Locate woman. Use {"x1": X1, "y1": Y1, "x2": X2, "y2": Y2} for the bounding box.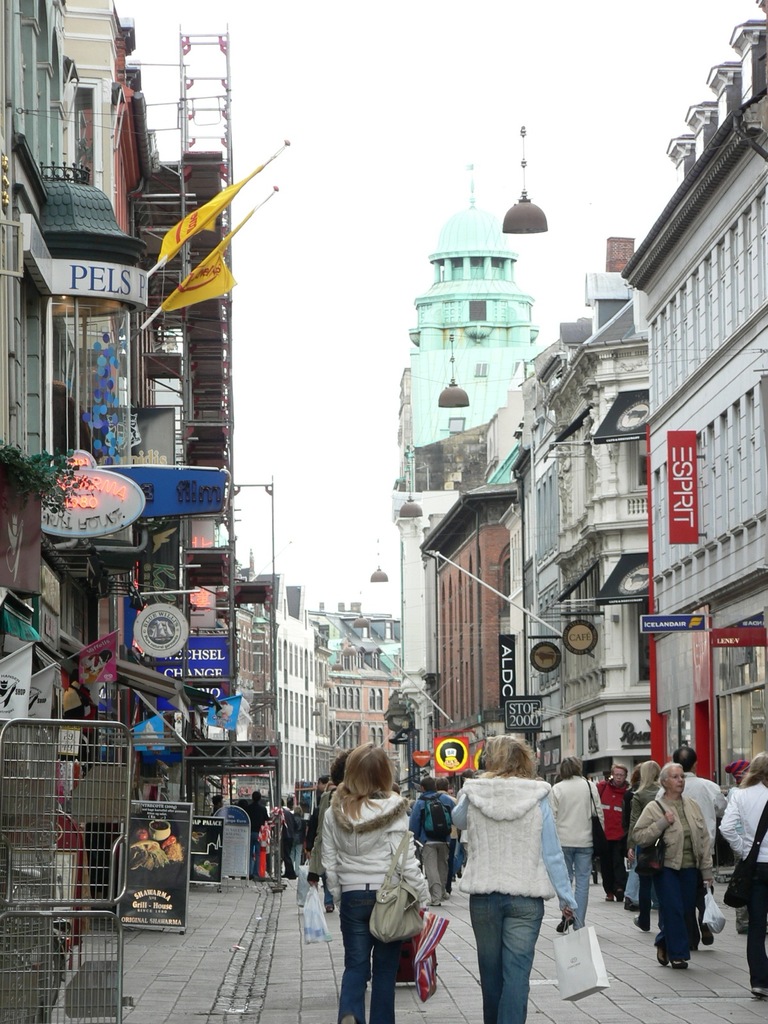
{"x1": 452, "y1": 739, "x2": 585, "y2": 1015}.
